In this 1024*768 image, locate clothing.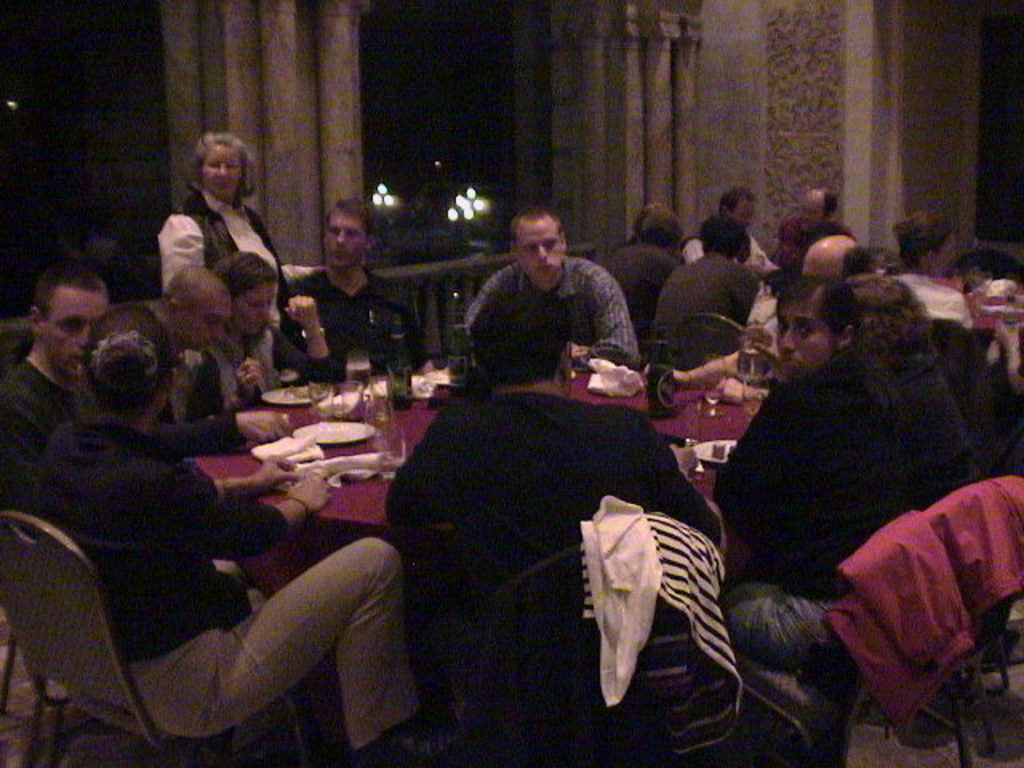
Bounding box: left=829, top=274, right=878, bottom=328.
